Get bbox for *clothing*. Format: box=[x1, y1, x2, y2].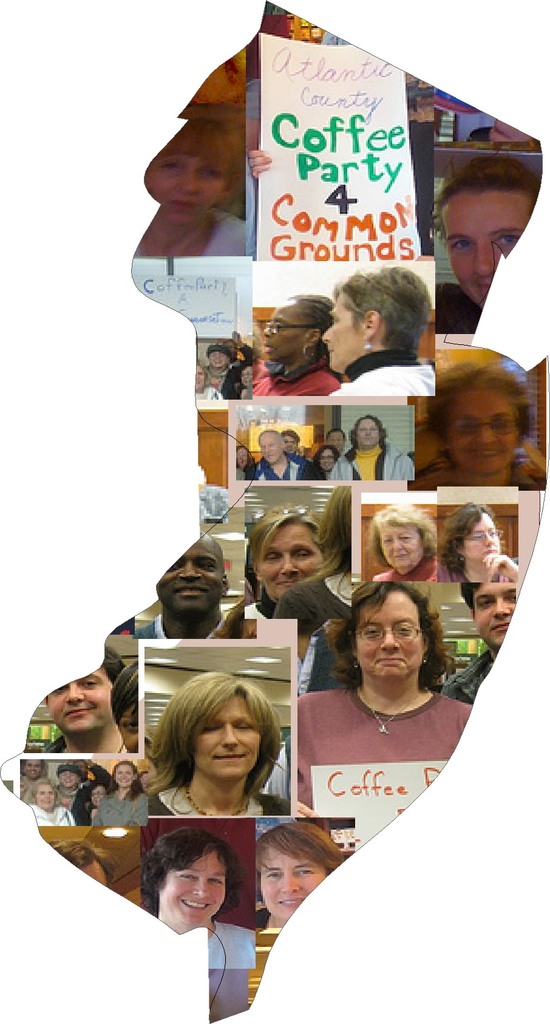
box=[274, 574, 357, 634].
